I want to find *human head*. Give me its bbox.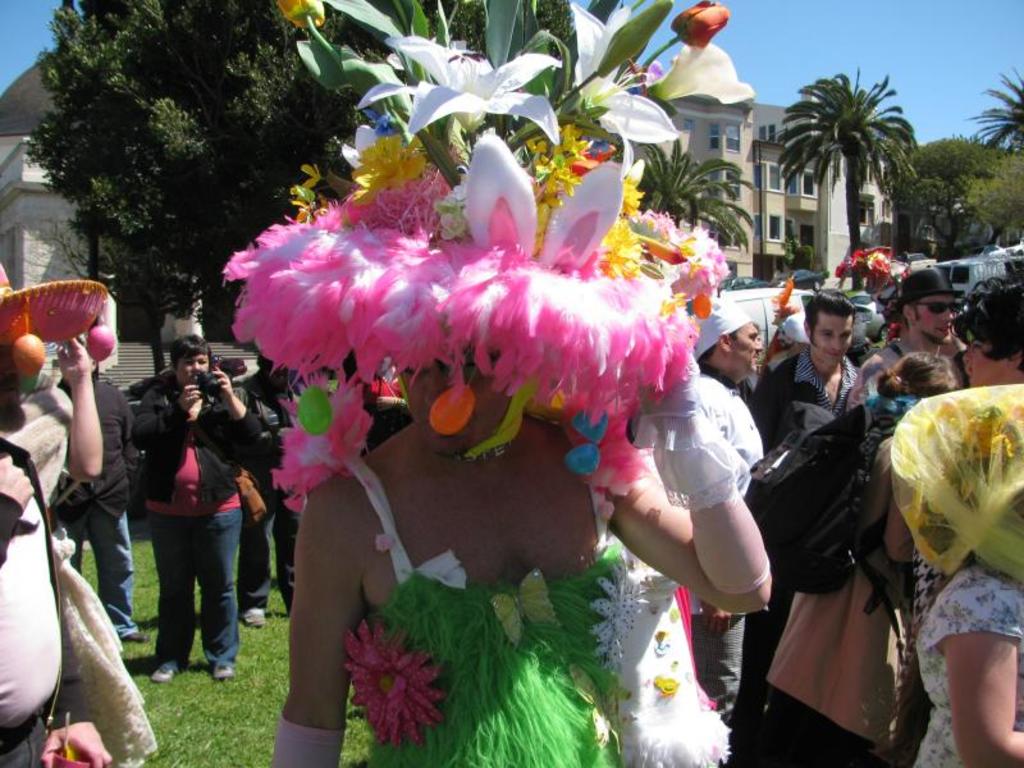
<bbox>691, 310, 765, 378</bbox>.
